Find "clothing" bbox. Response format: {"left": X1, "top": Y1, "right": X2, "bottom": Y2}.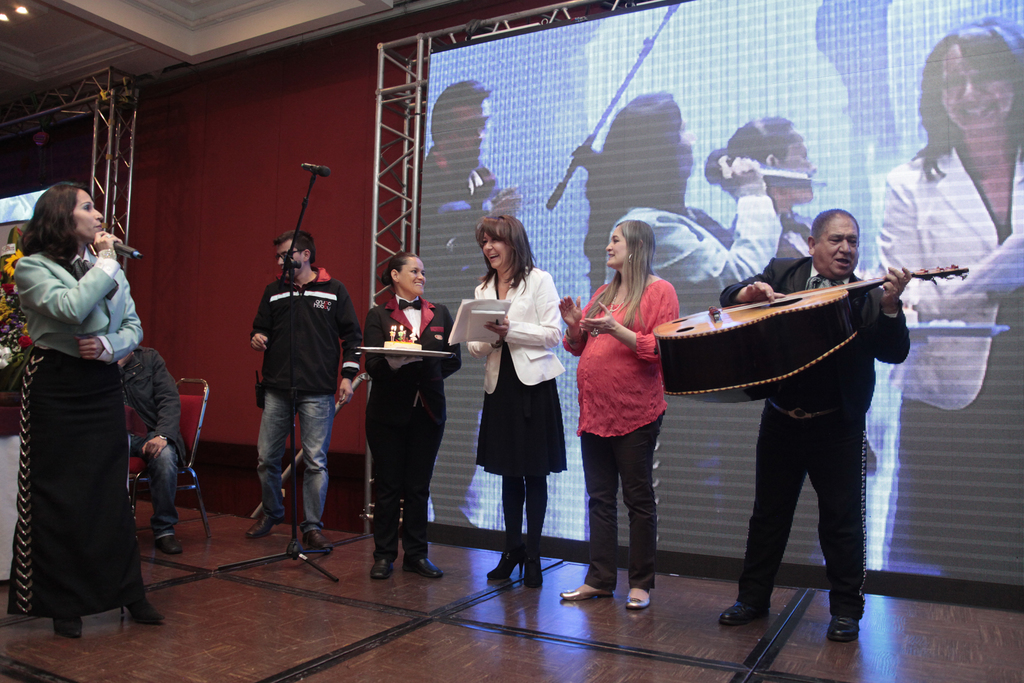
{"left": 575, "top": 278, "right": 680, "bottom": 595}.
